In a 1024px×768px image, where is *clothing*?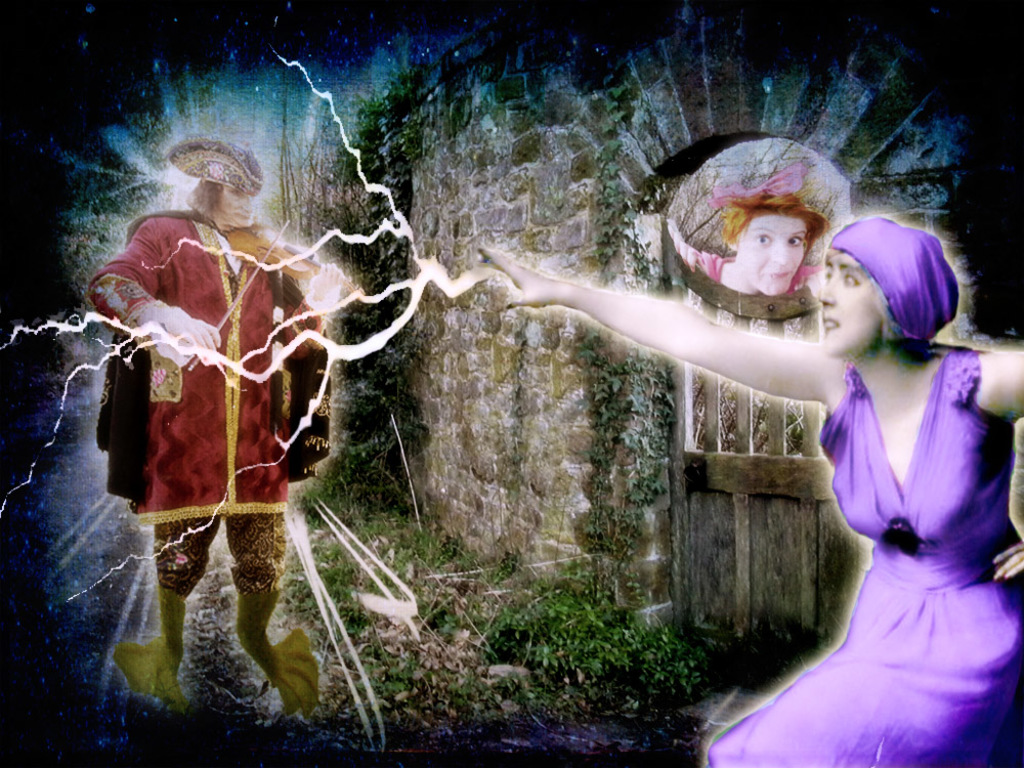
box(714, 215, 1023, 767).
